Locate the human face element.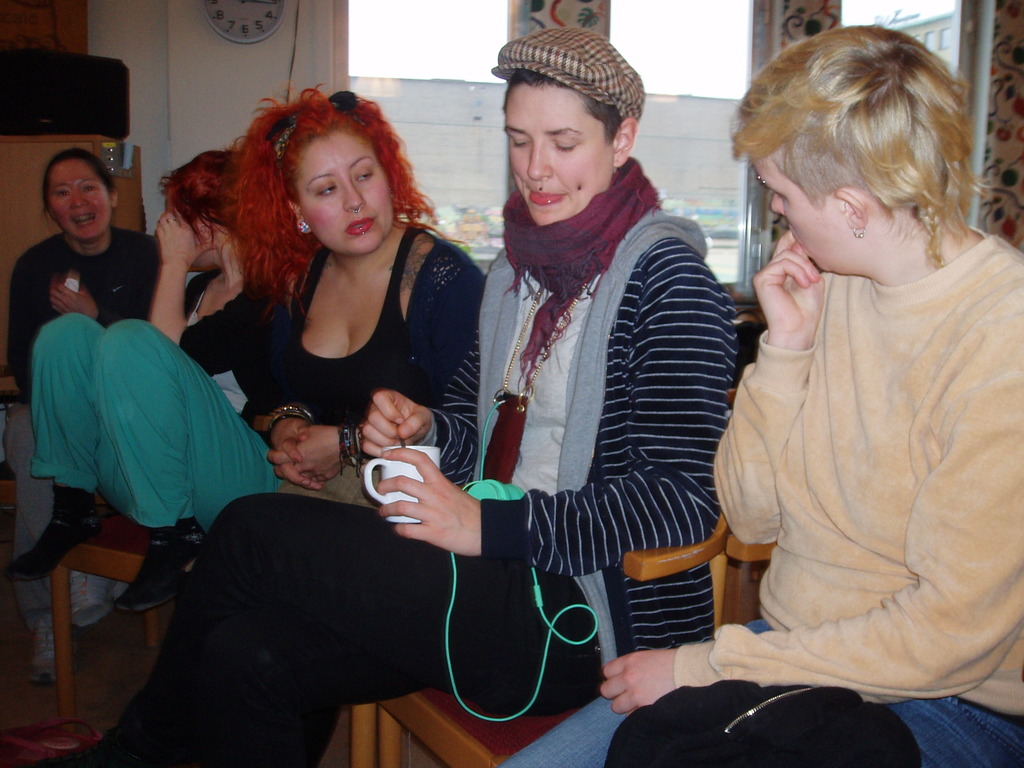
Element bbox: l=750, t=156, r=851, b=276.
